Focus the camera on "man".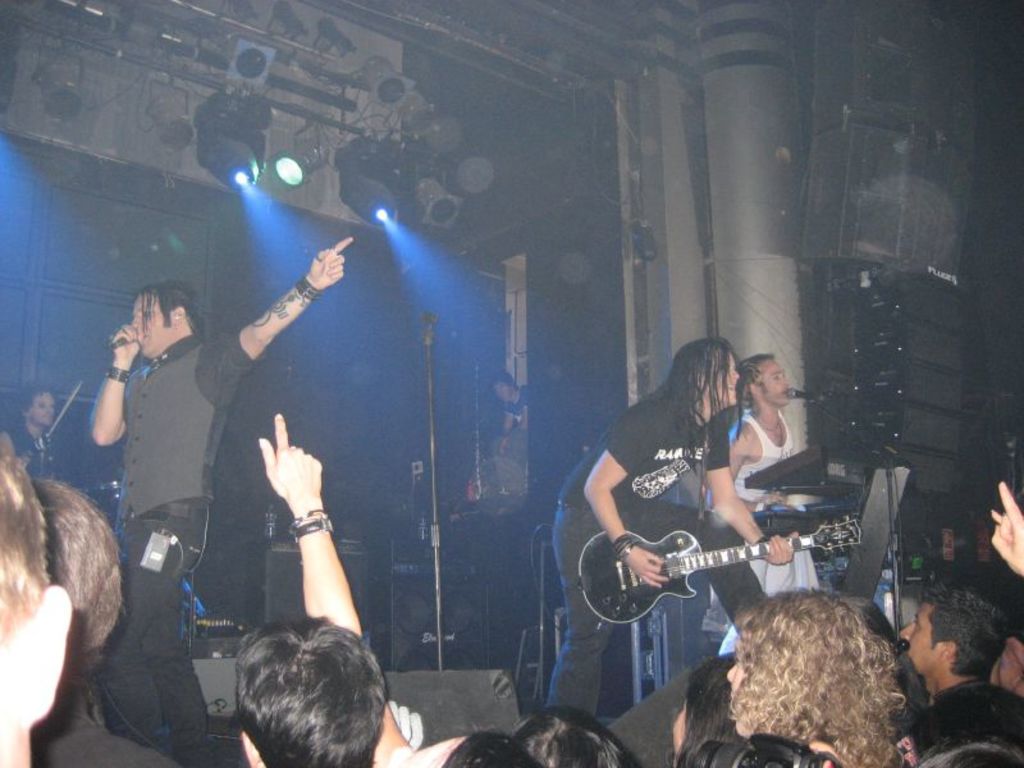
Focus region: box=[543, 335, 804, 721].
